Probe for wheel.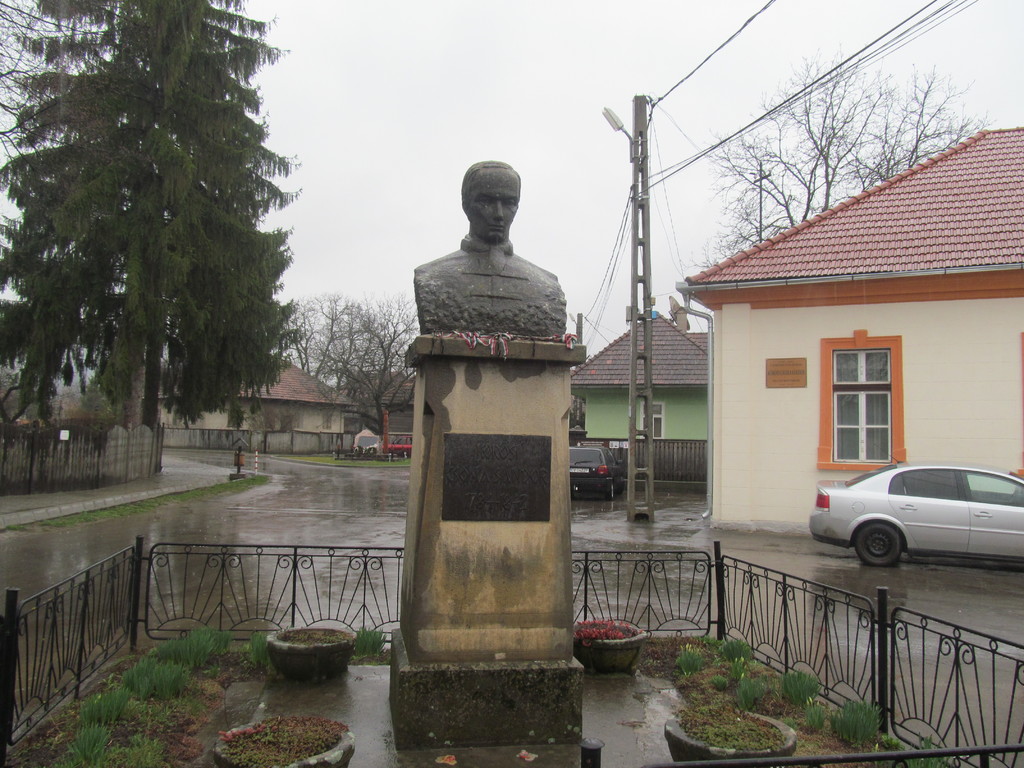
Probe result: box=[853, 517, 911, 566].
